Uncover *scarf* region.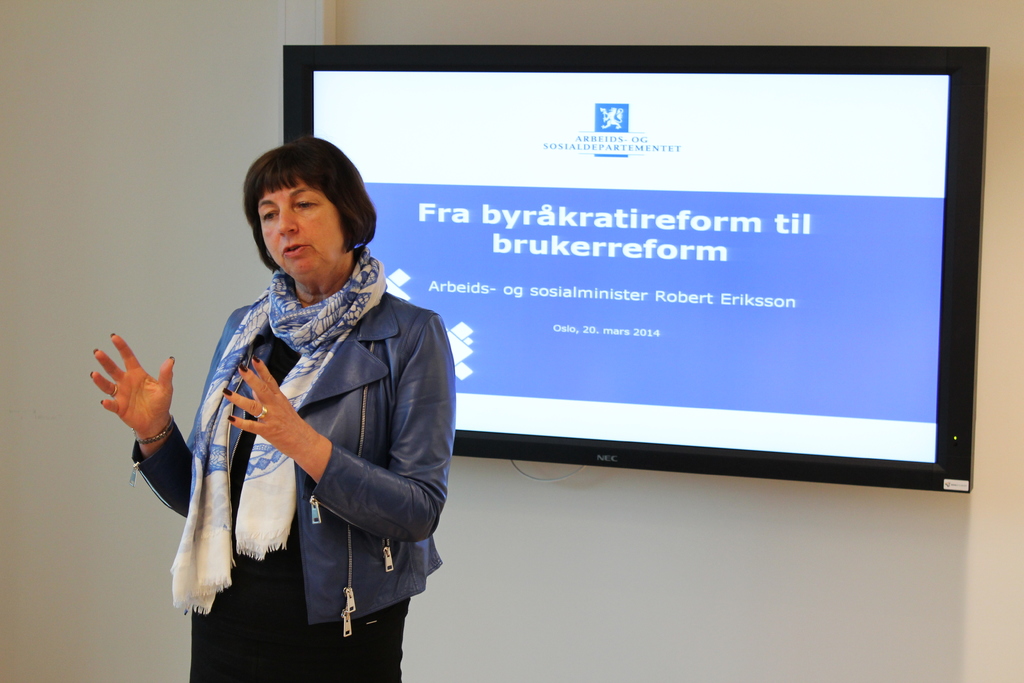
Uncovered: crop(164, 242, 387, 614).
